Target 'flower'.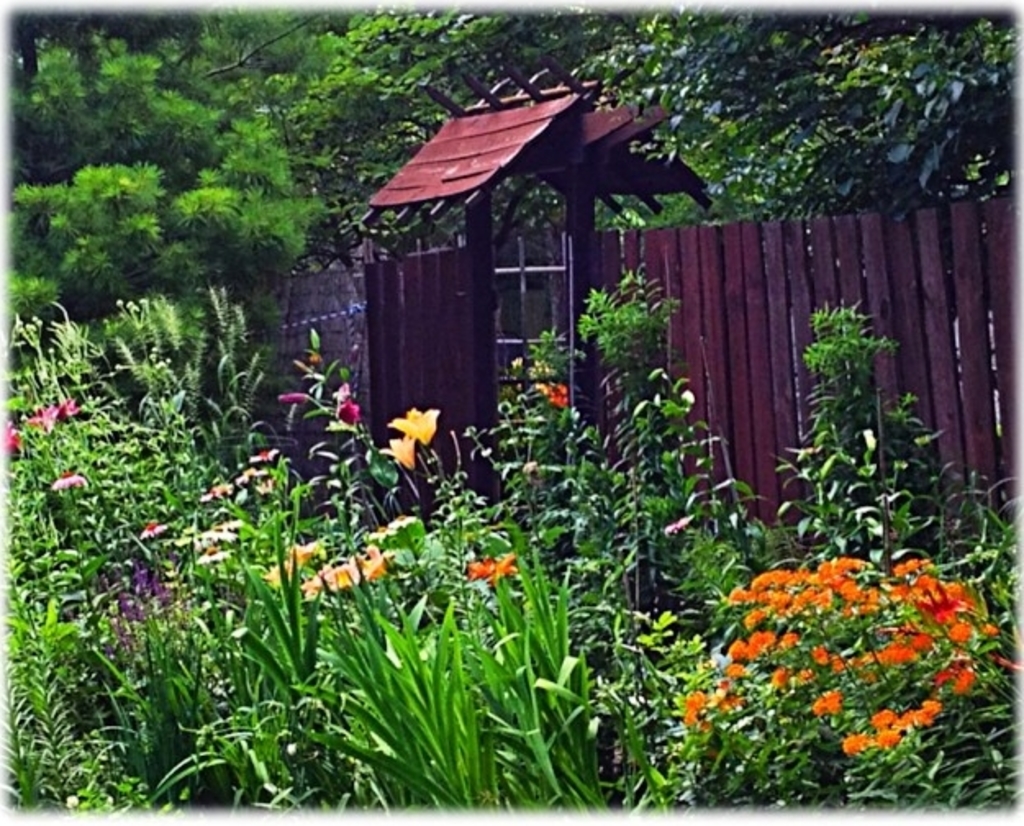
Target region: (56,465,88,495).
